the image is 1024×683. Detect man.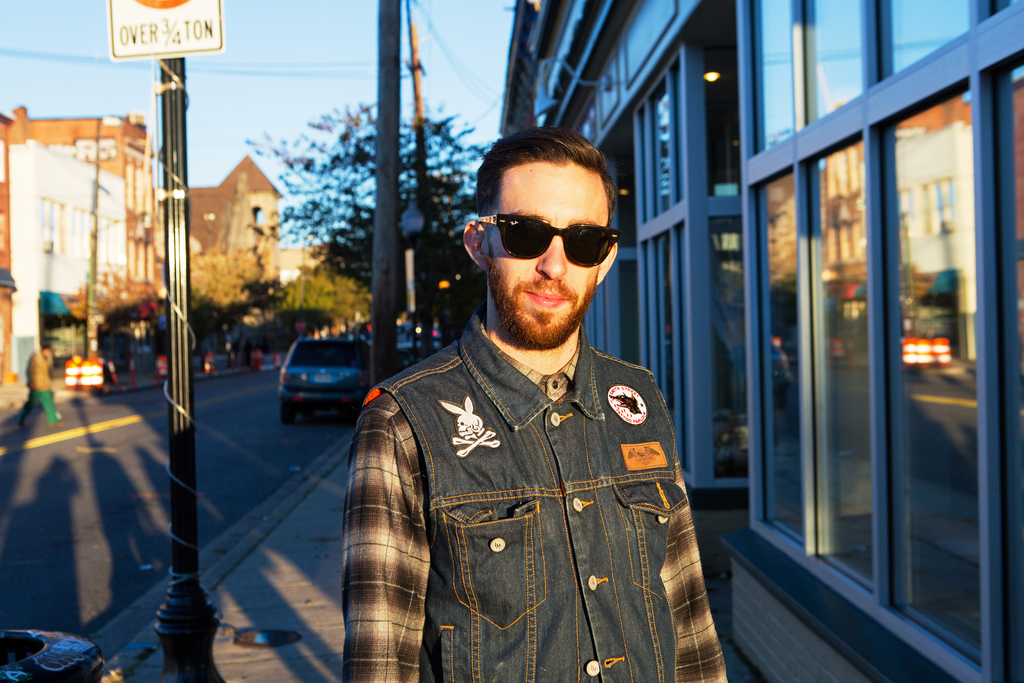
Detection: [20,343,63,428].
